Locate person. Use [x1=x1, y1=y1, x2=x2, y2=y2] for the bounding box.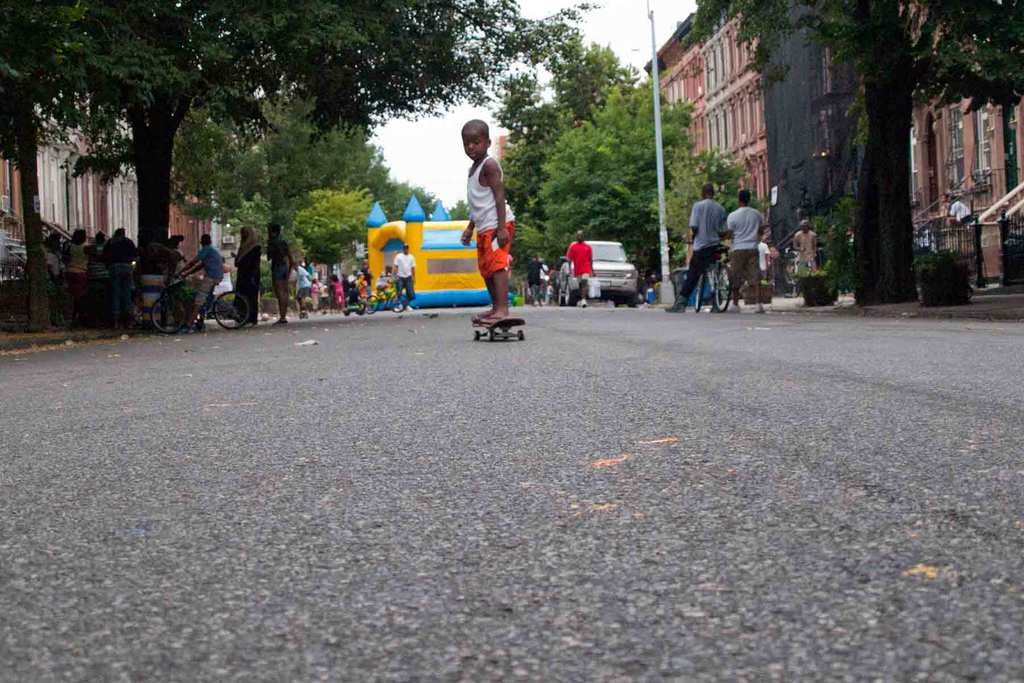
[x1=63, y1=225, x2=93, y2=330].
